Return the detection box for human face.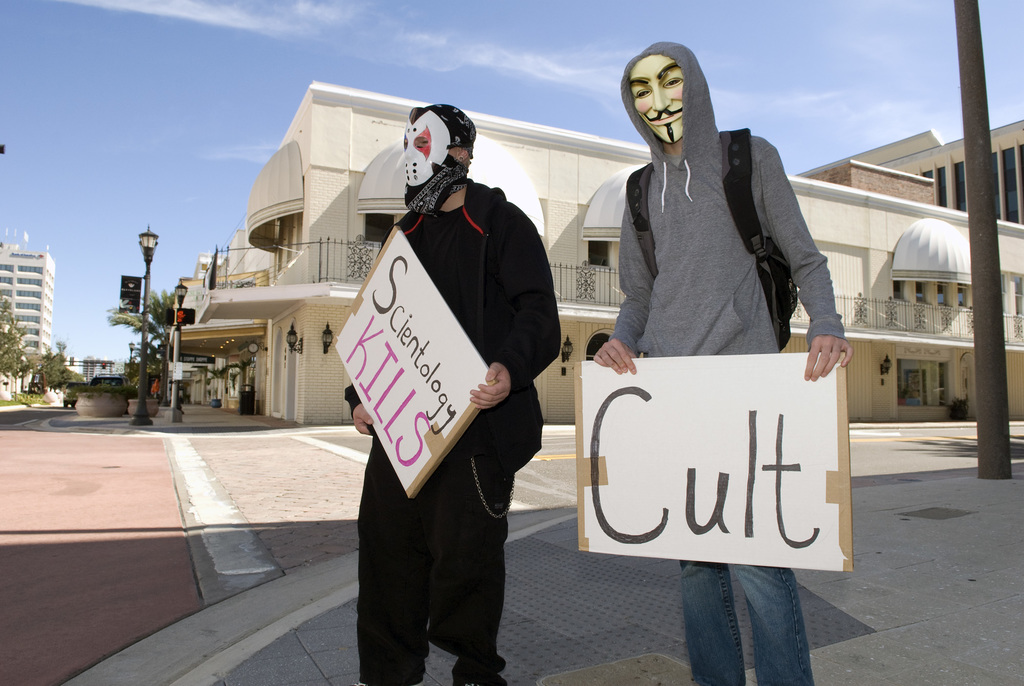
(635,58,684,143).
